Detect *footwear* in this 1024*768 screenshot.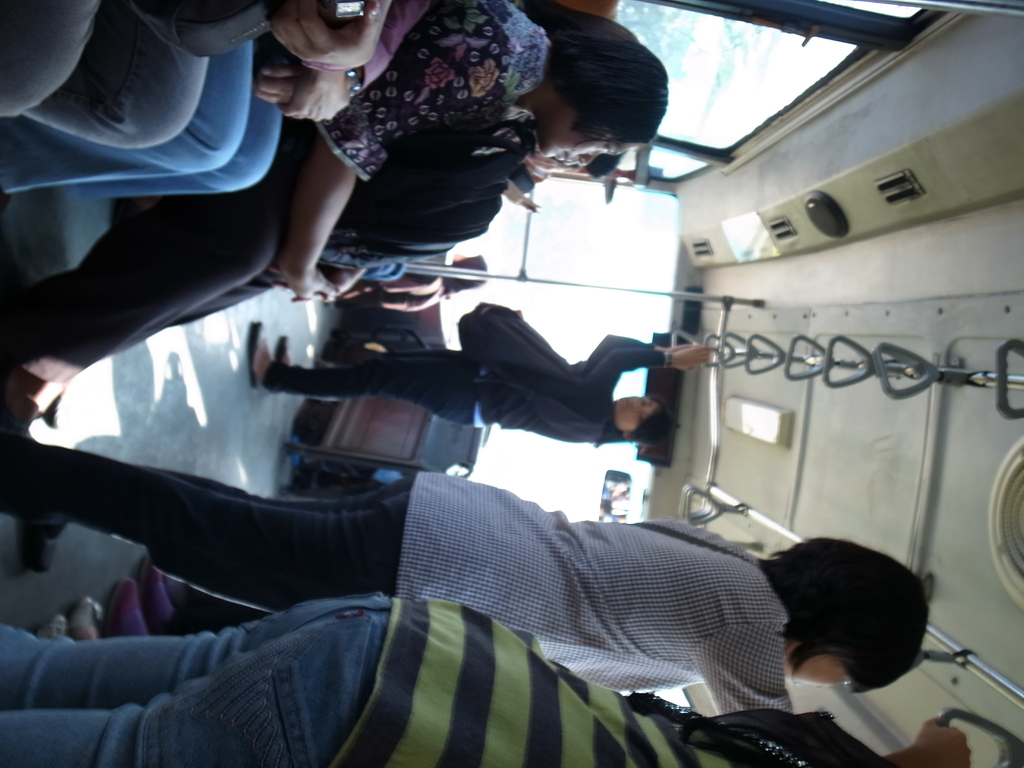
Detection: Rect(247, 321, 259, 390).
